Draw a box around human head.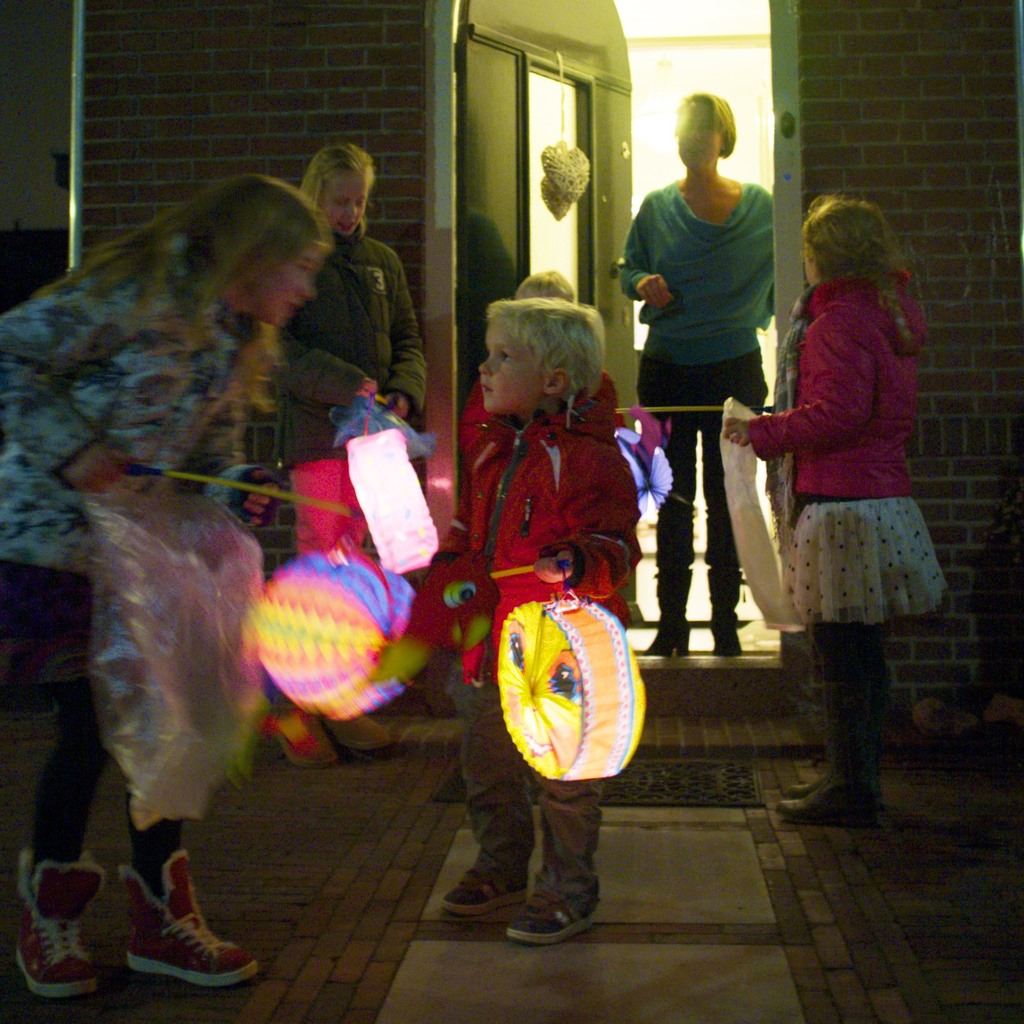
left=189, top=172, right=330, bottom=329.
